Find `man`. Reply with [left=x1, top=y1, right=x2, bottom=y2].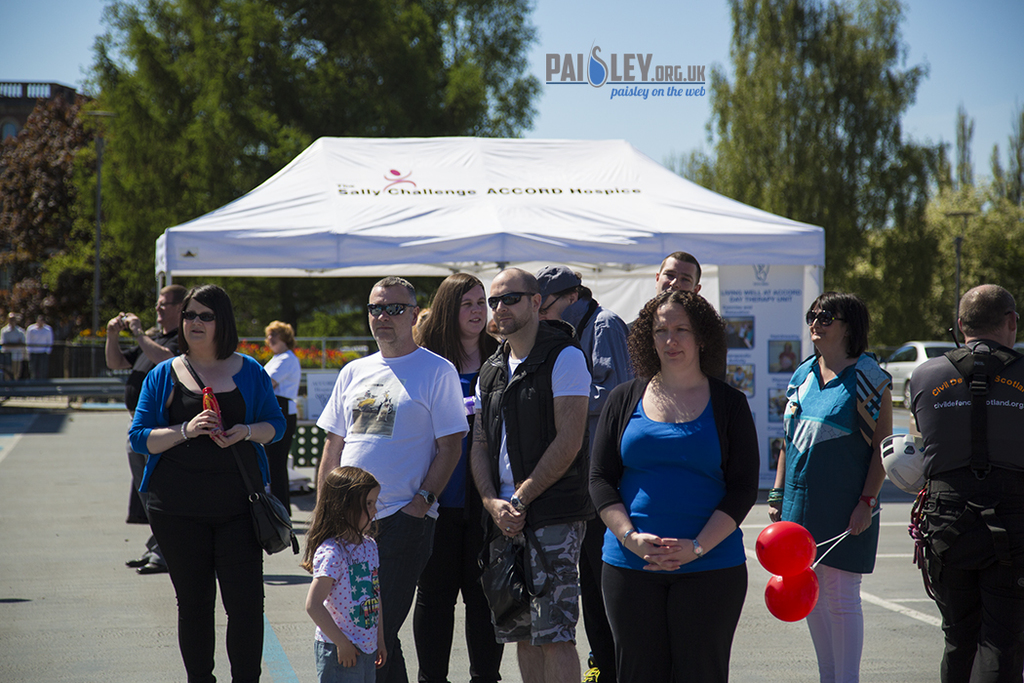
[left=530, top=259, right=643, bottom=682].
